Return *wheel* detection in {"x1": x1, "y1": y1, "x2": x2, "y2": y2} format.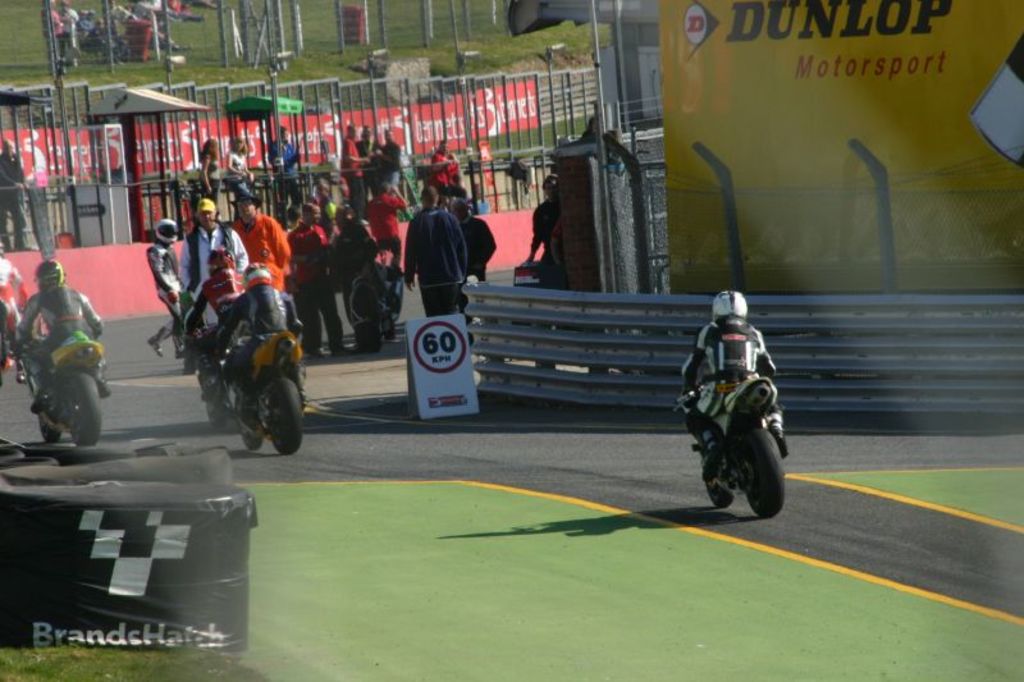
{"x1": 262, "y1": 371, "x2": 310, "y2": 457}.
